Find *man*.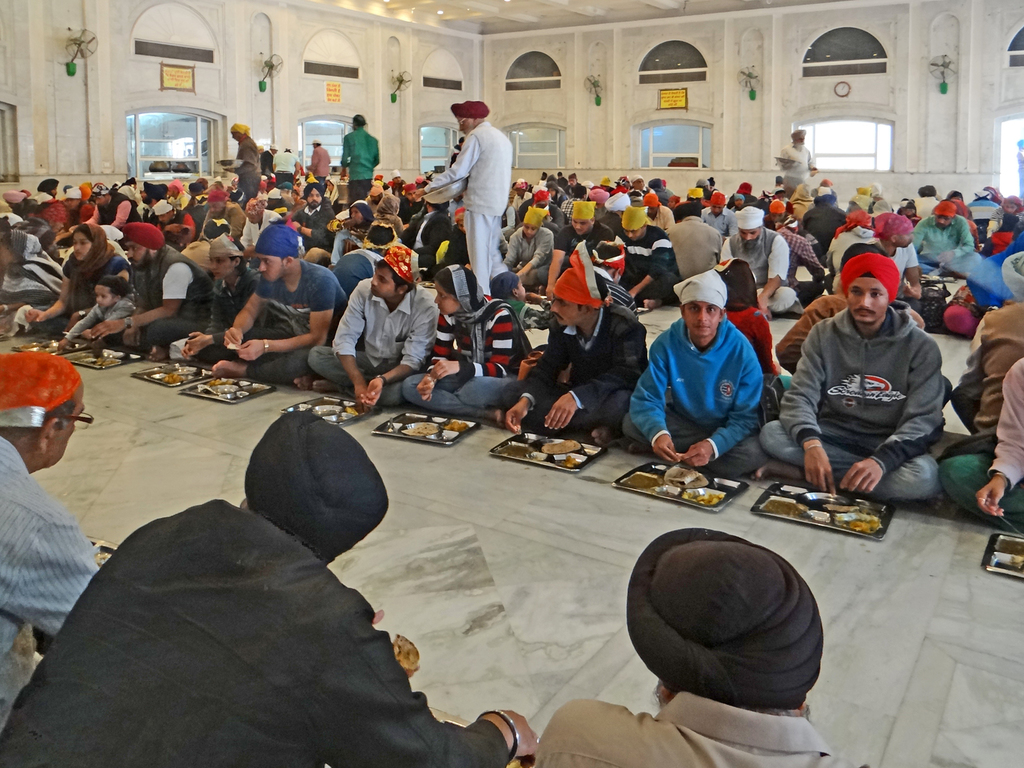
x1=212 y1=218 x2=352 y2=396.
